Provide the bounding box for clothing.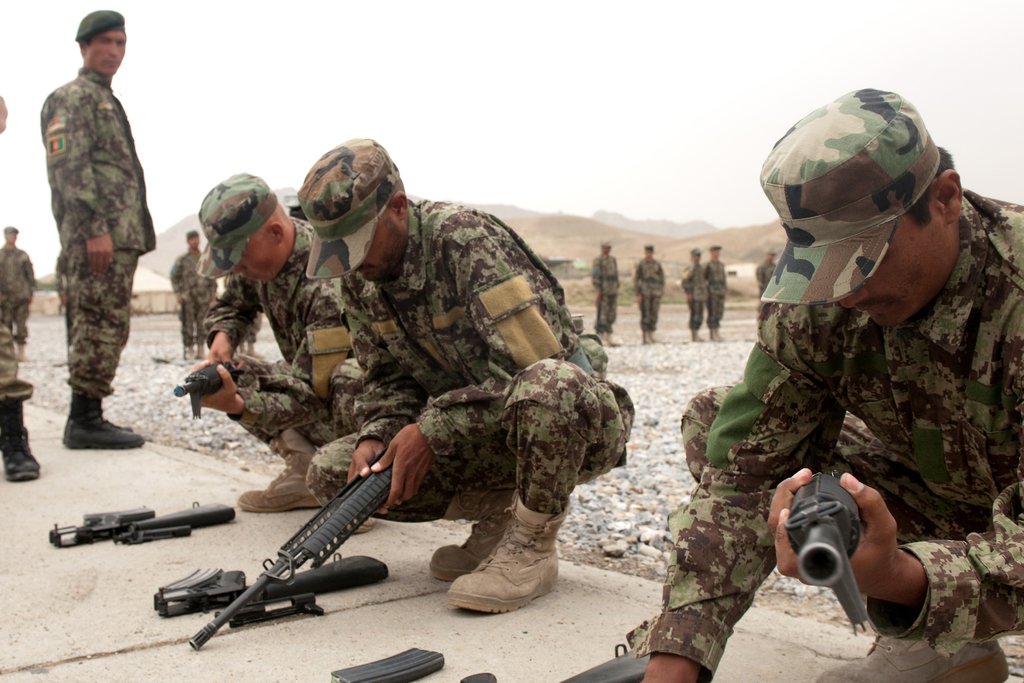
[x1=591, y1=255, x2=623, y2=331].
